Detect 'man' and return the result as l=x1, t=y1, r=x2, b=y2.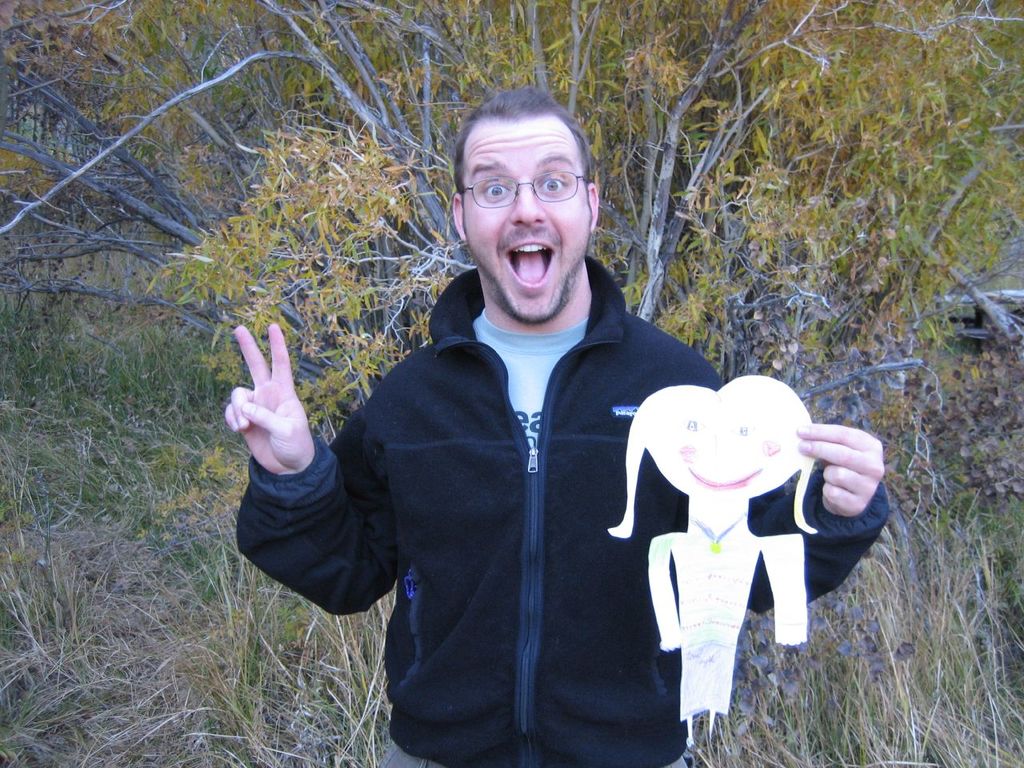
l=188, t=42, r=829, b=744.
